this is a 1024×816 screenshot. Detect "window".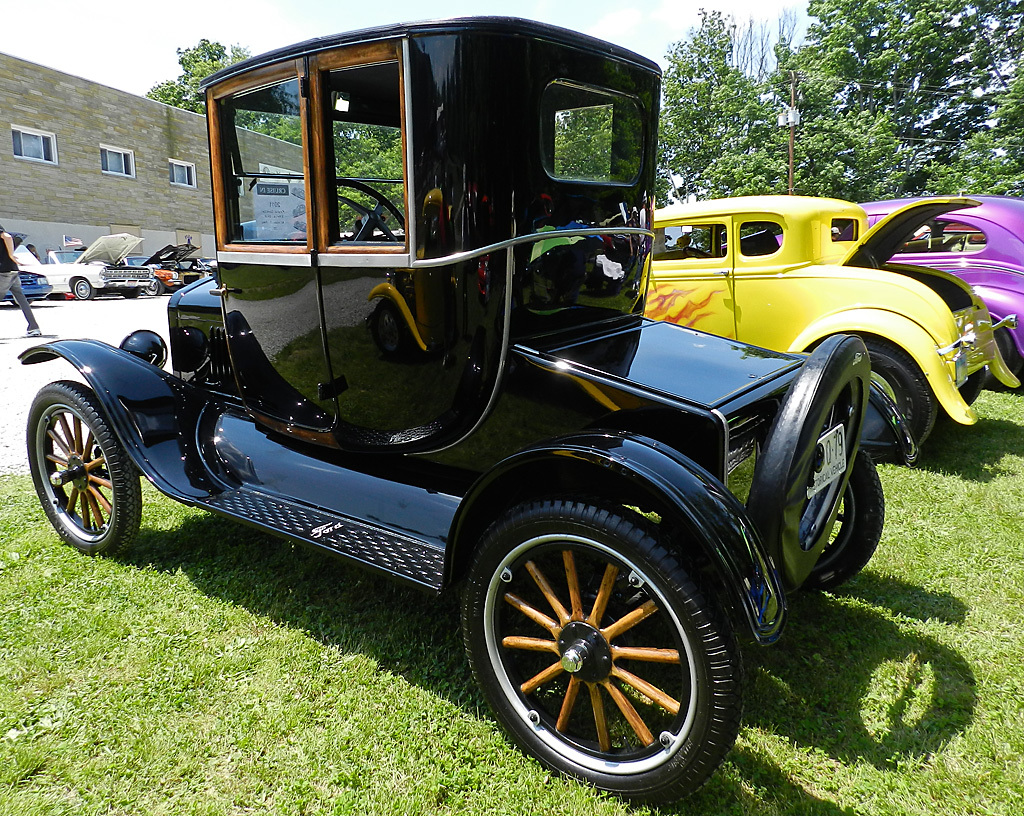
bbox(653, 216, 728, 259).
